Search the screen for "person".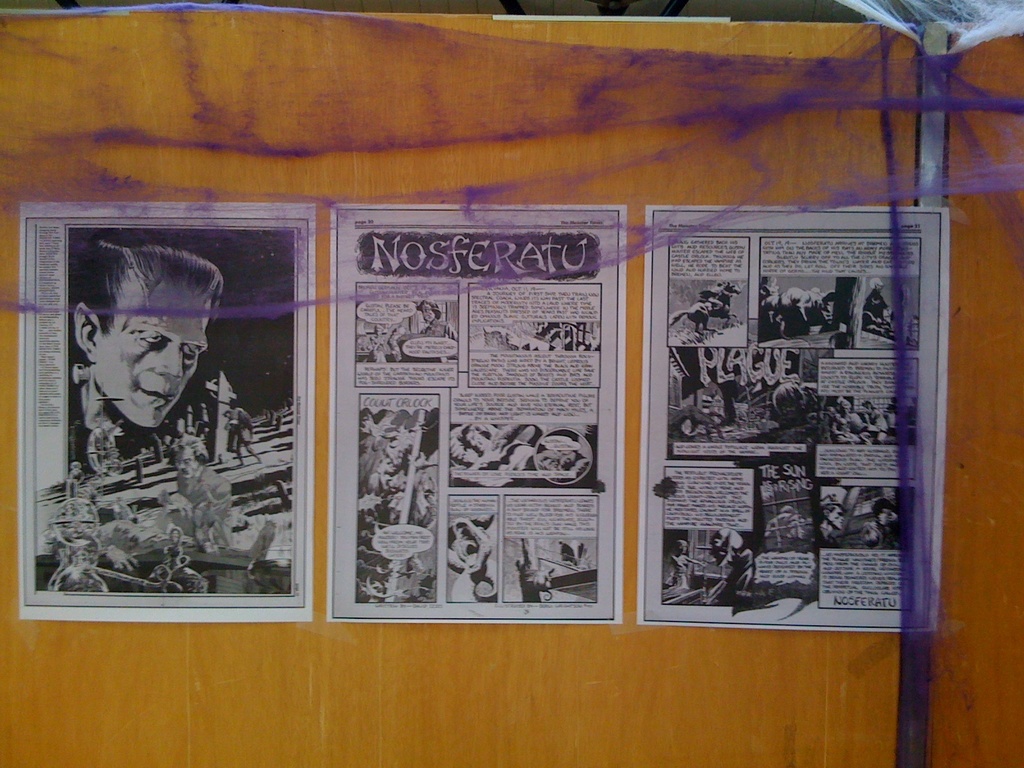
Found at {"x1": 69, "y1": 239, "x2": 225, "y2": 442}.
